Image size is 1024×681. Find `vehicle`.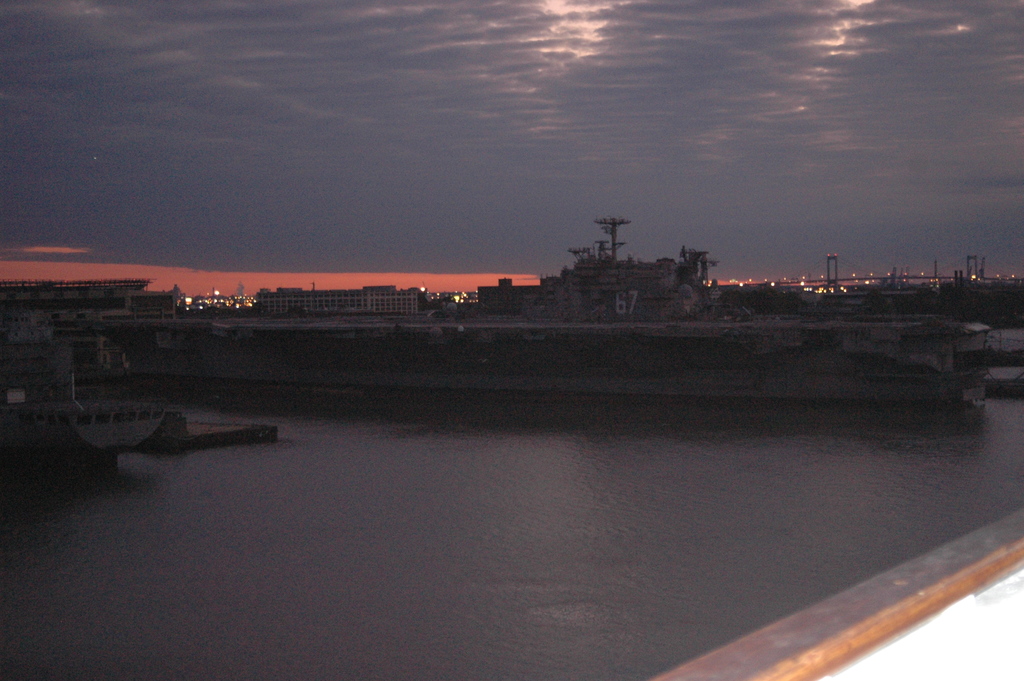
Rect(117, 318, 989, 409).
